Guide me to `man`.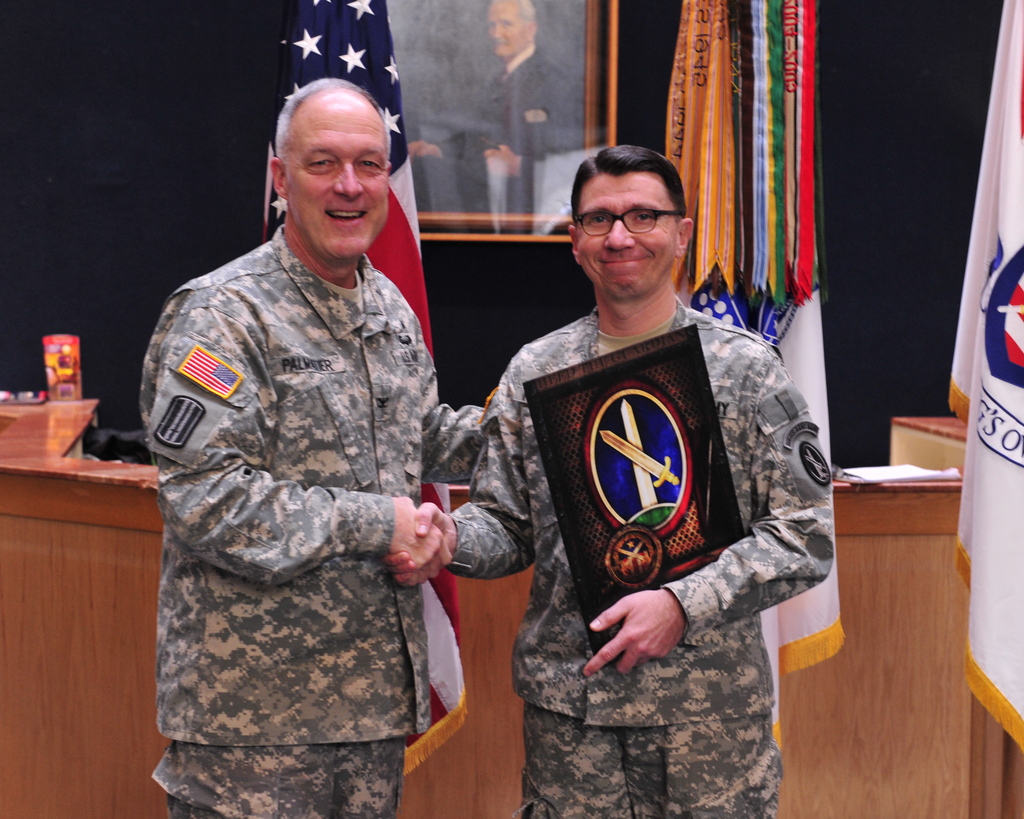
Guidance: rect(138, 79, 494, 818).
